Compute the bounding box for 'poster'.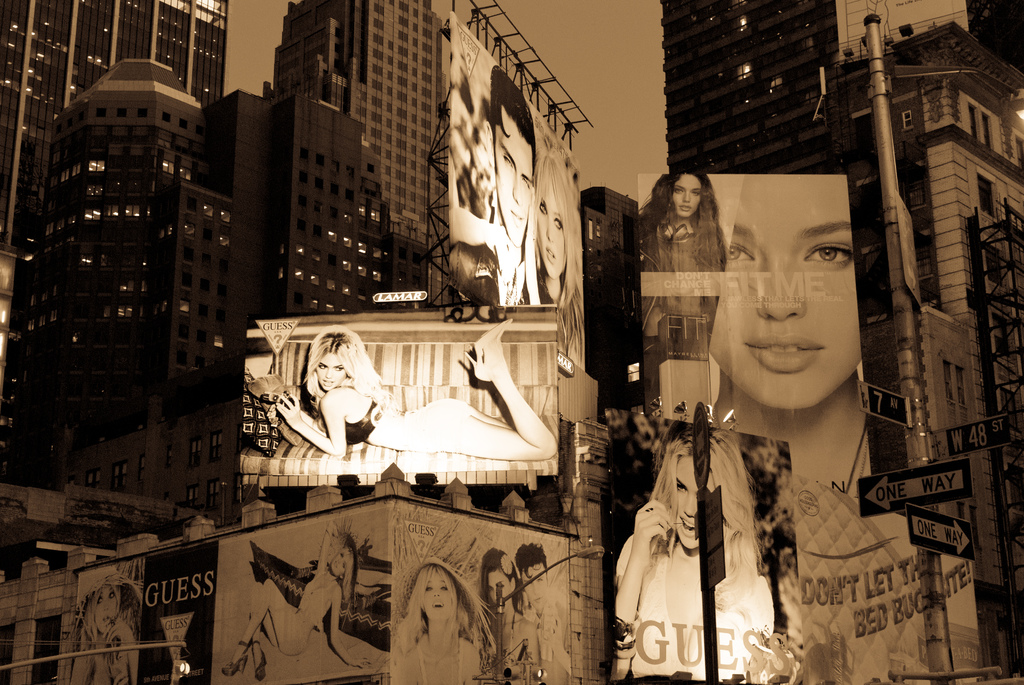
{"left": 445, "top": 11, "right": 586, "bottom": 374}.
